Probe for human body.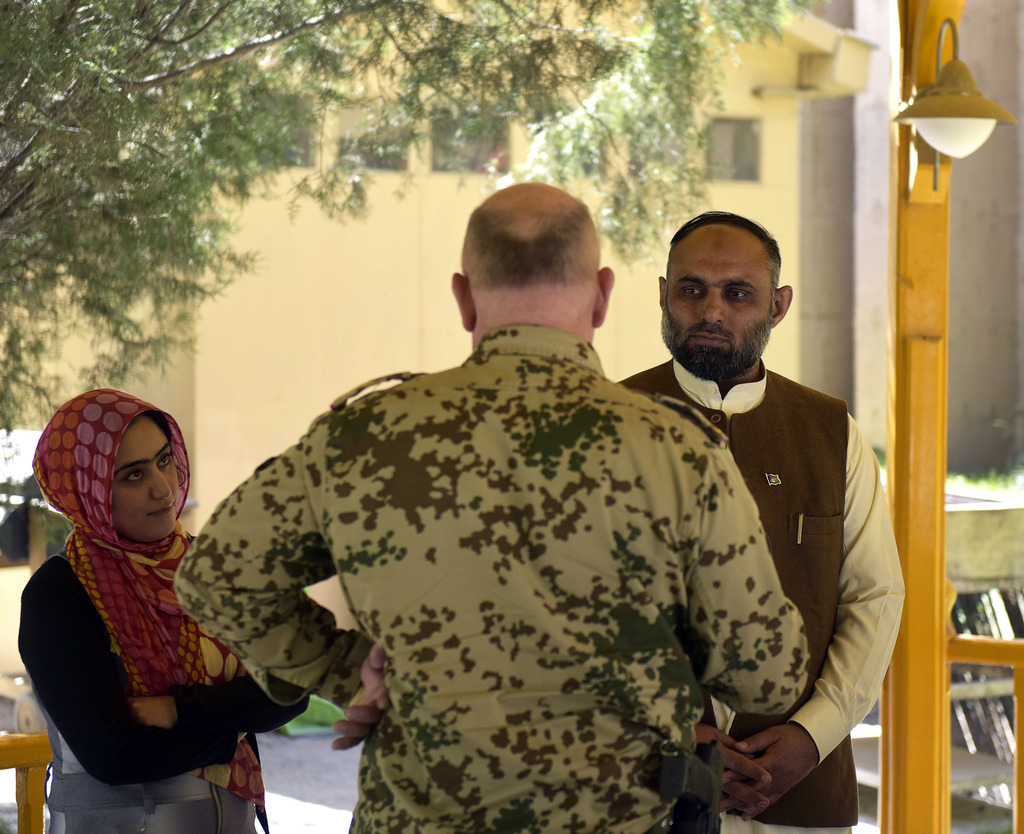
Probe result: (173, 181, 808, 833).
